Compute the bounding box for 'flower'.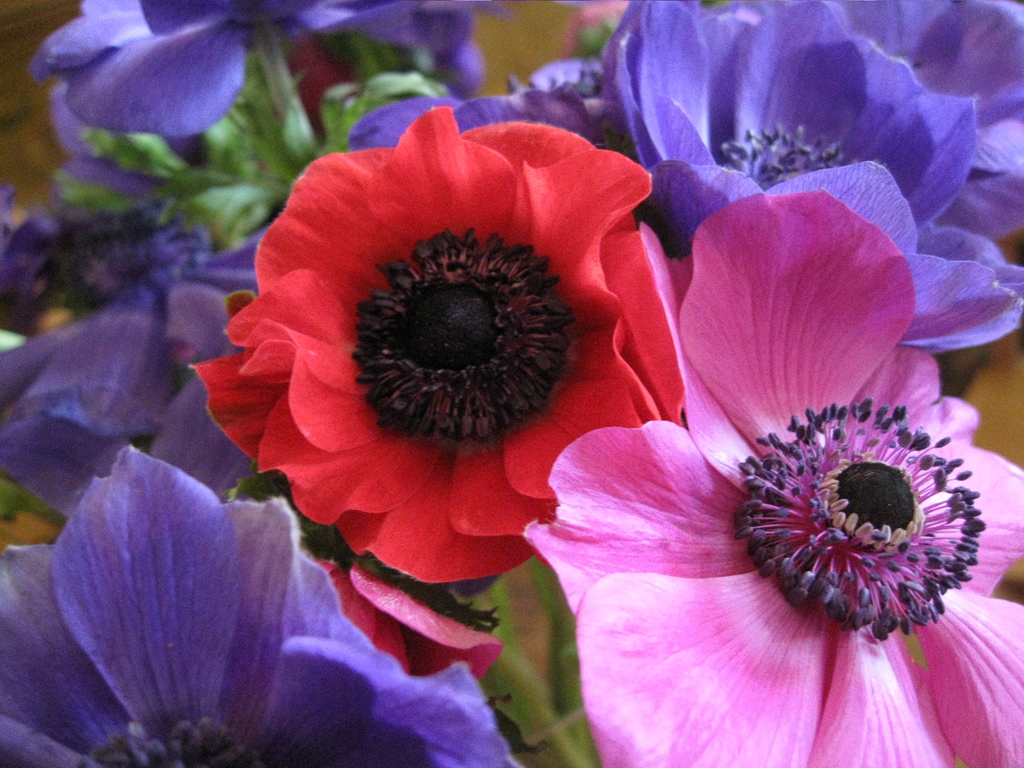
[579,175,1023,753].
